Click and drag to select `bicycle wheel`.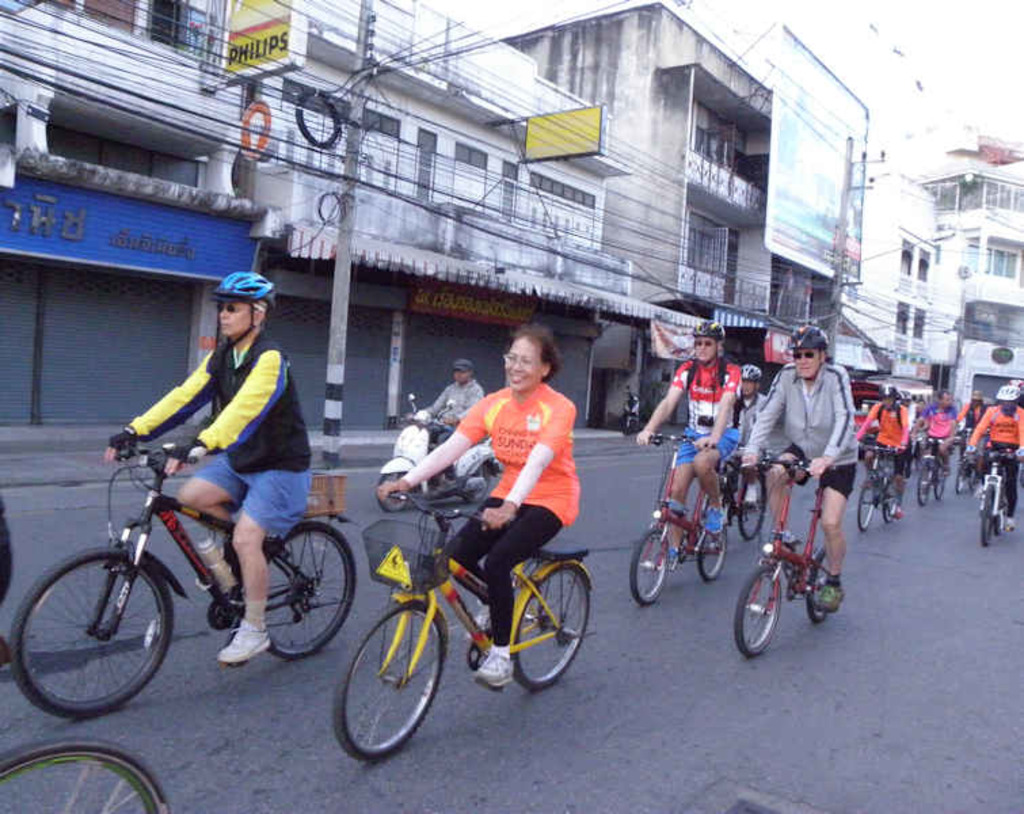
Selection: [x1=804, y1=545, x2=831, y2=625].
